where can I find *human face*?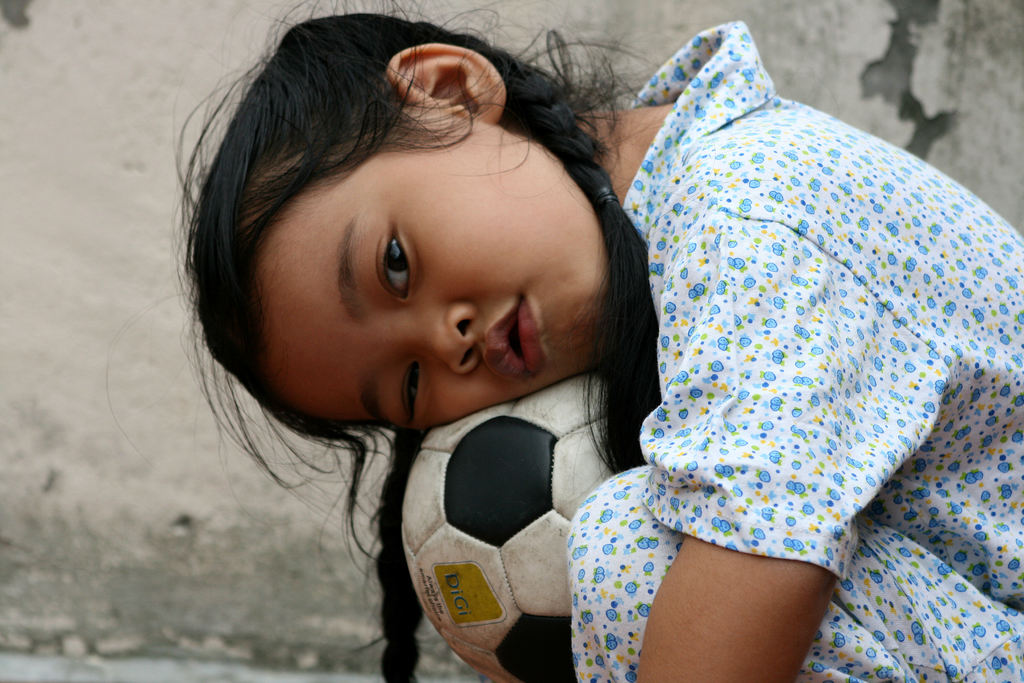
You can find it at locate(264, 119, 603, 427).
